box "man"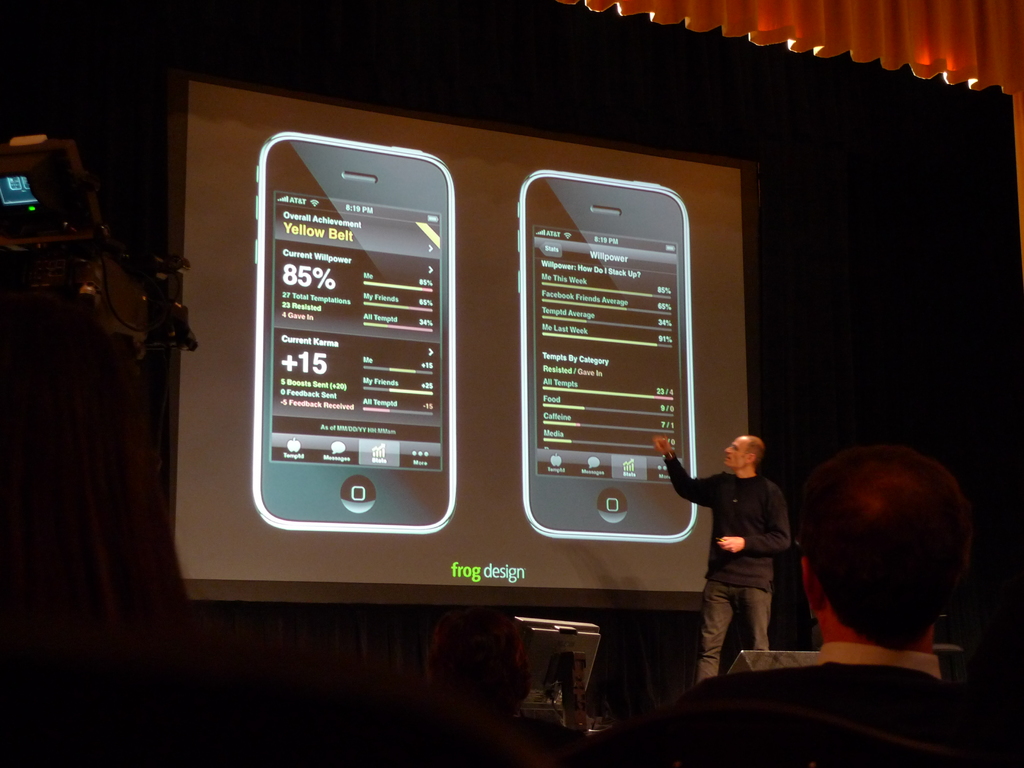
594:449:1019:767
